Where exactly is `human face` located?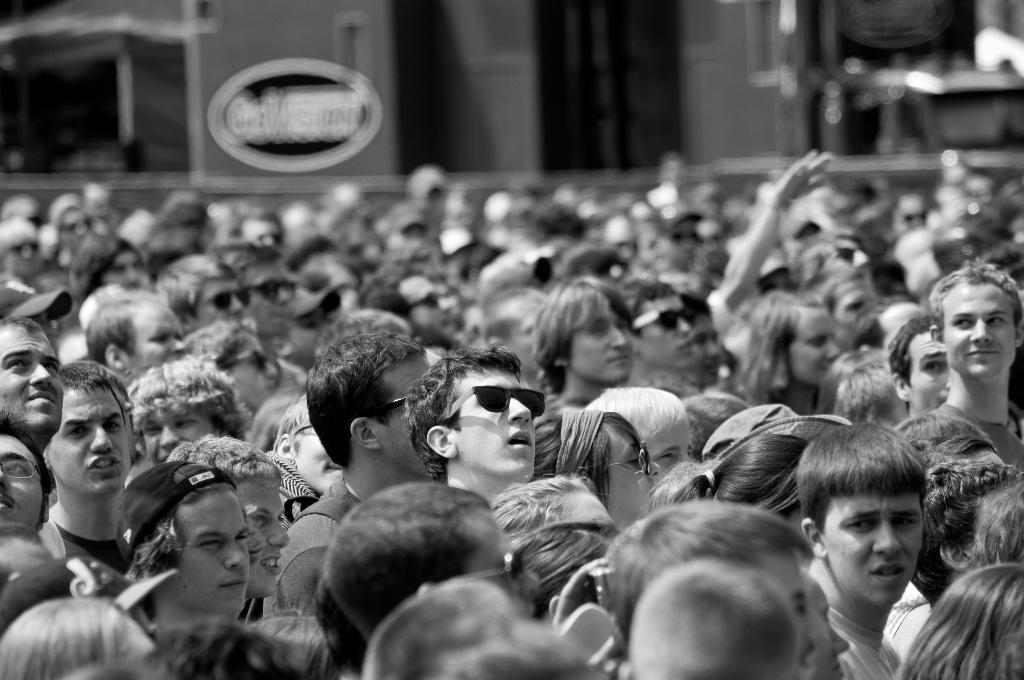
Its bounding box is bbox=(142, 395, 234, 476).
